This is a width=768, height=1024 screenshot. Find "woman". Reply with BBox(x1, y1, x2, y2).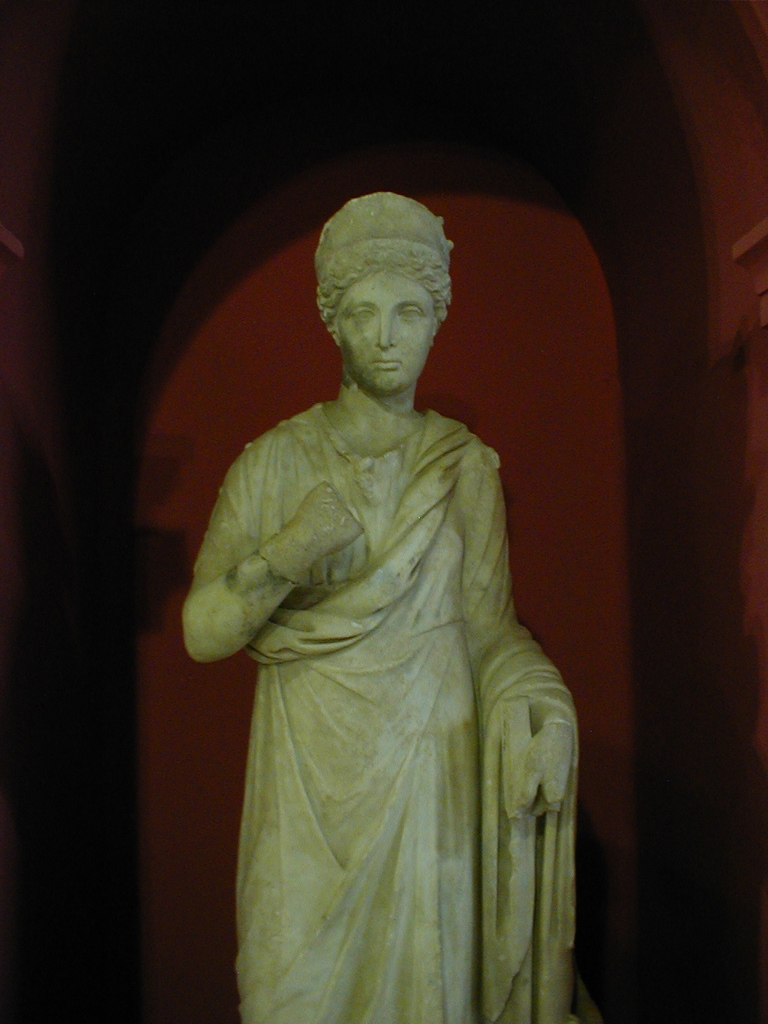
BBox(202, 225, 570, 984).
